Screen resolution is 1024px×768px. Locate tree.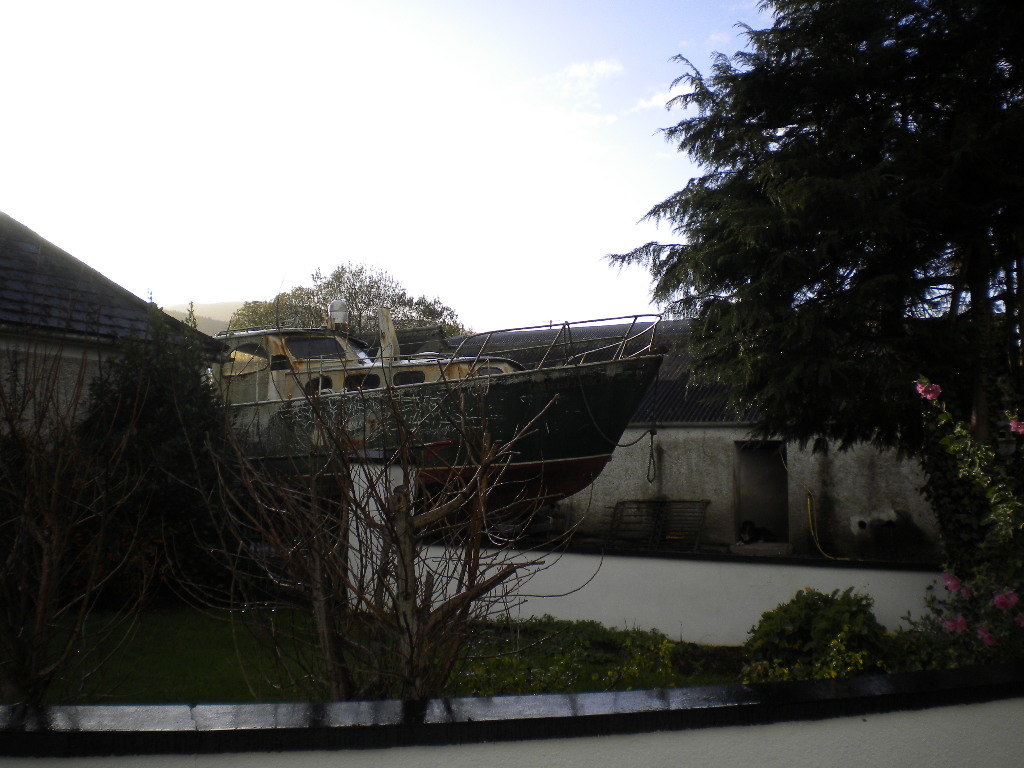
rect(604, 0, 1023, 576).
